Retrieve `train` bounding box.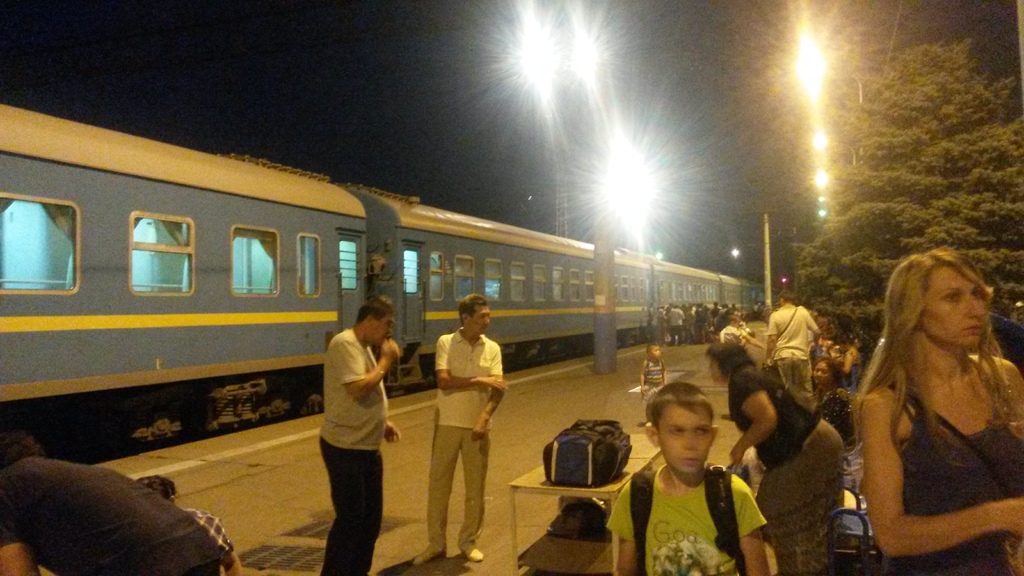
Bounding box: <box>0,100,784,459</box>.
